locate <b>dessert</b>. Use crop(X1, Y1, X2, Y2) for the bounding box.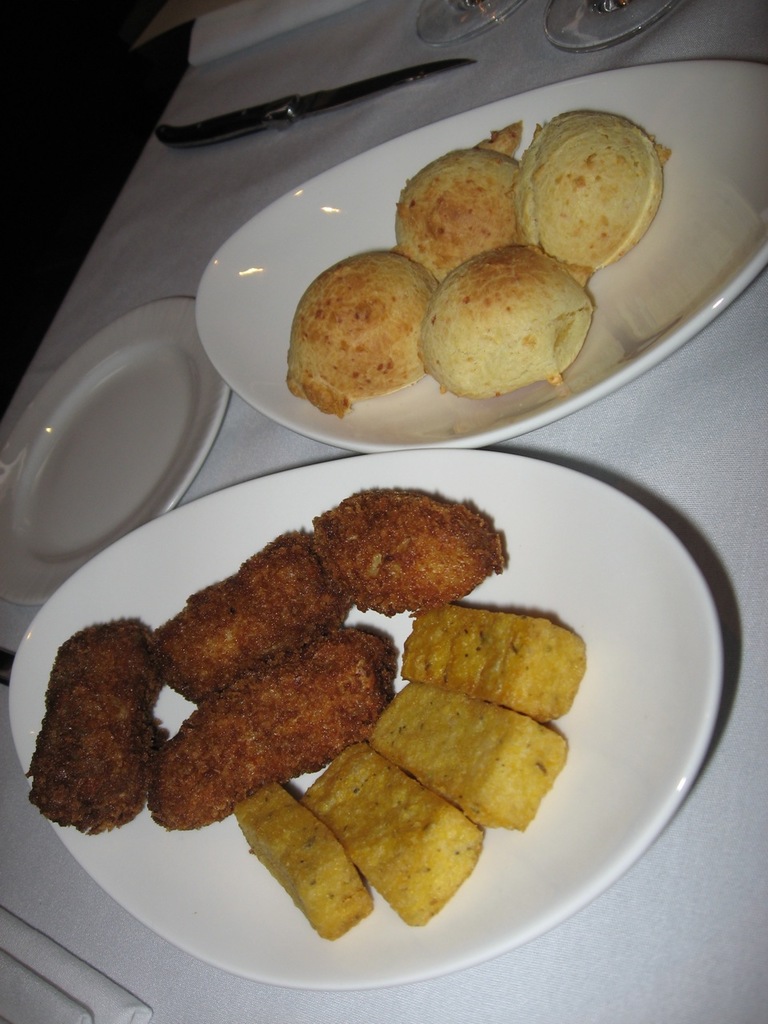
crop(390, 142, 524, 280).
